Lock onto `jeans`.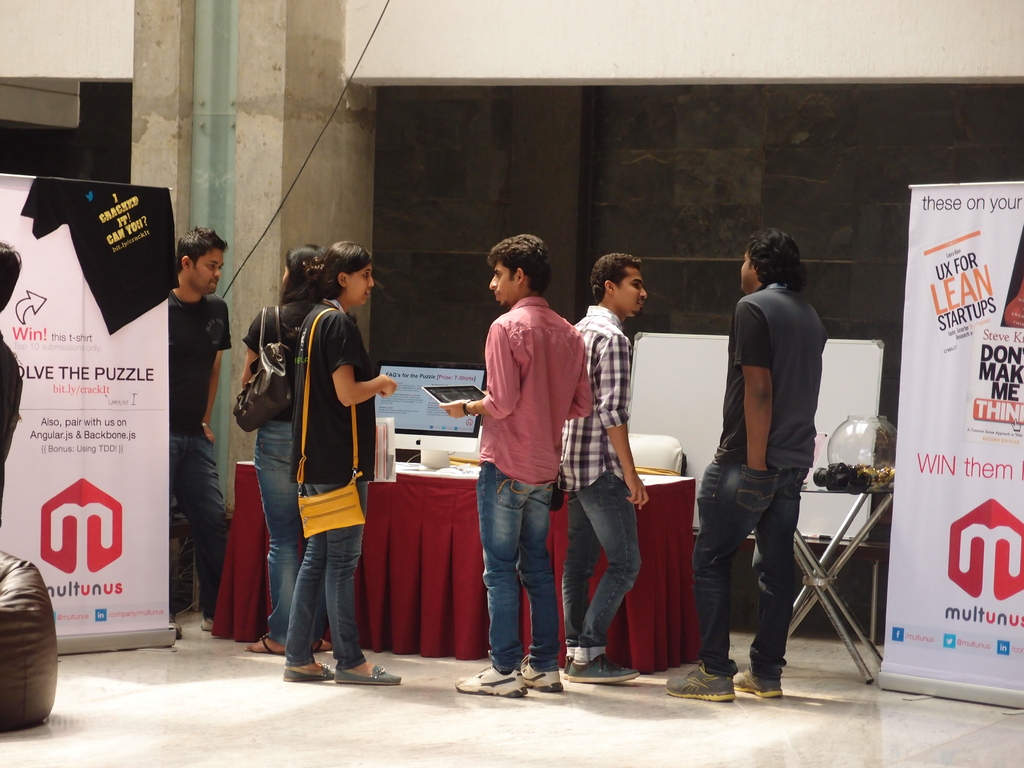
Locked: <box>259,418,295,631</box>.
